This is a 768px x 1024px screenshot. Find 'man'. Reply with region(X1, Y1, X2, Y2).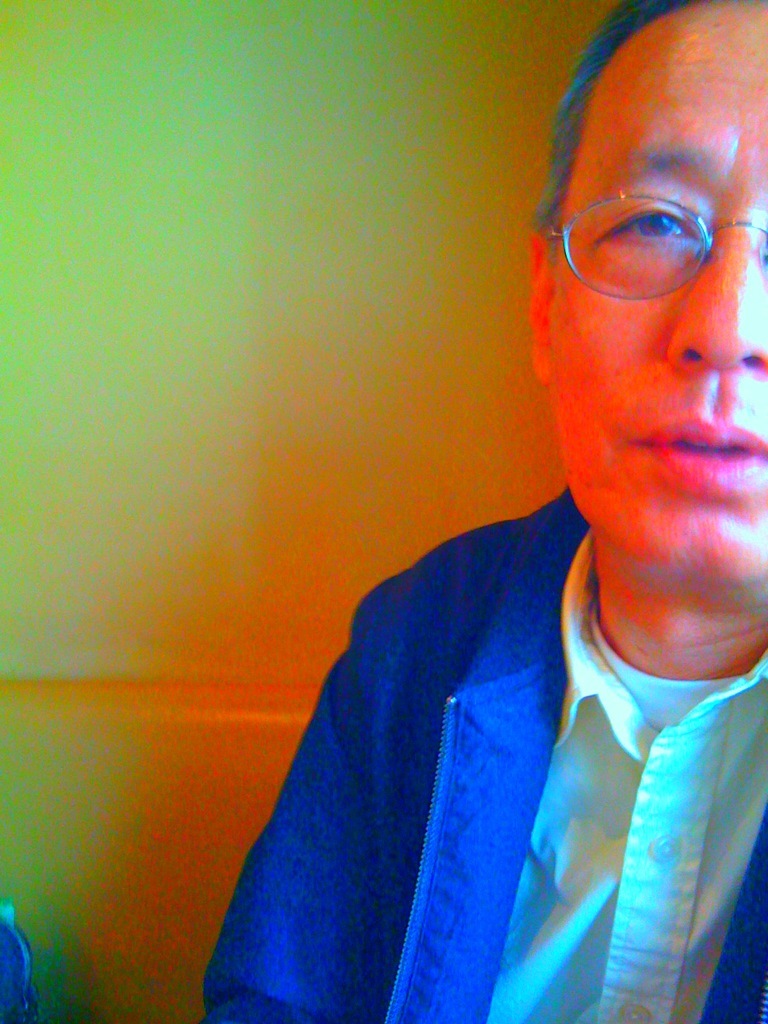
region(225, 55, 767, 1023).
